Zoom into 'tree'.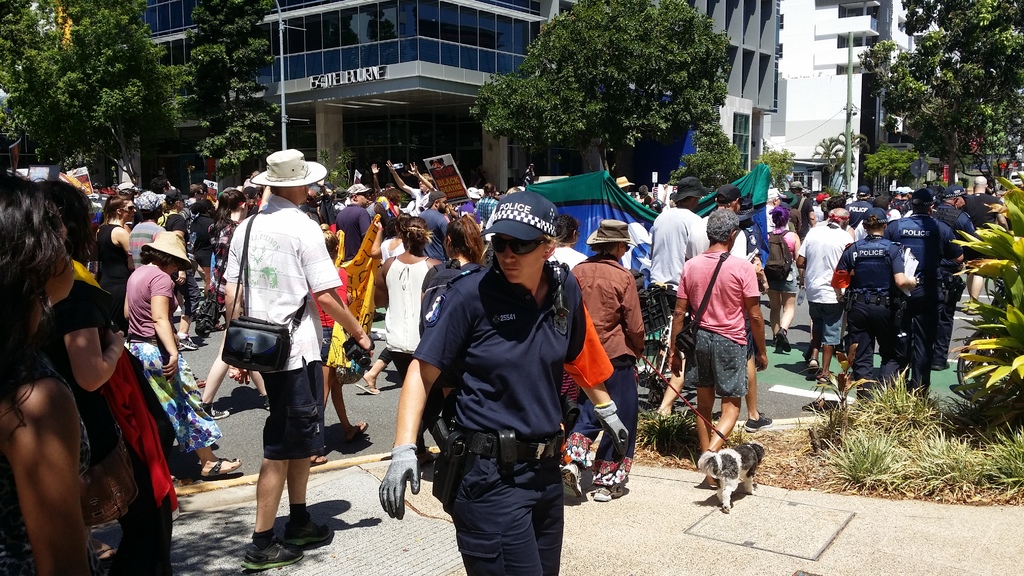
Zoom target: x1=835, y1=123, x2=870, y2=191.
